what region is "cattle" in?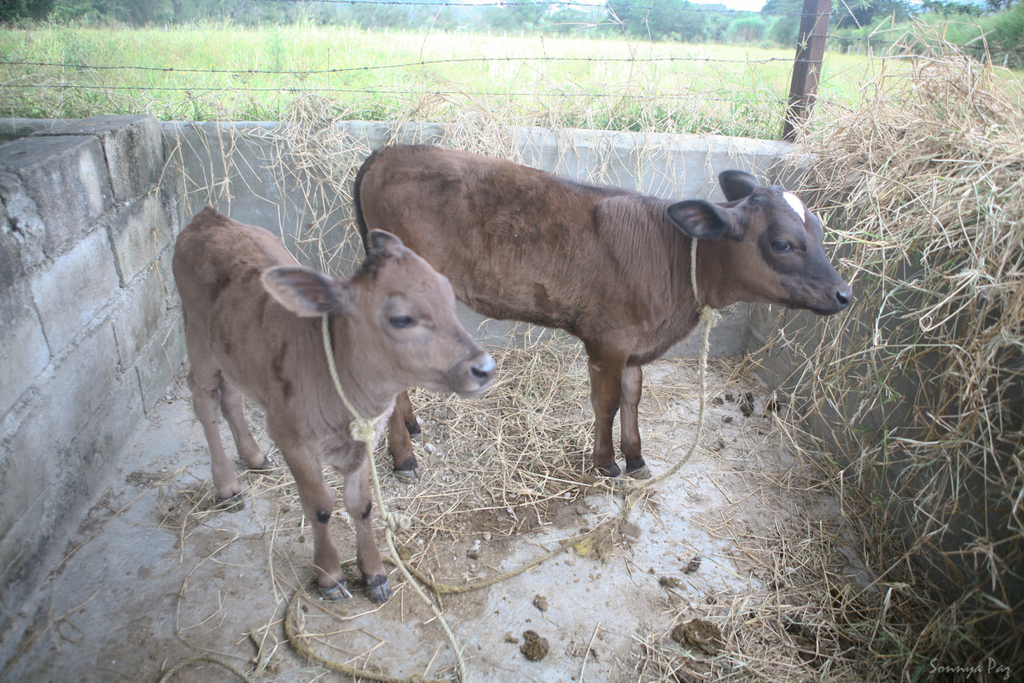
<box>156,190,484,611</box>.
